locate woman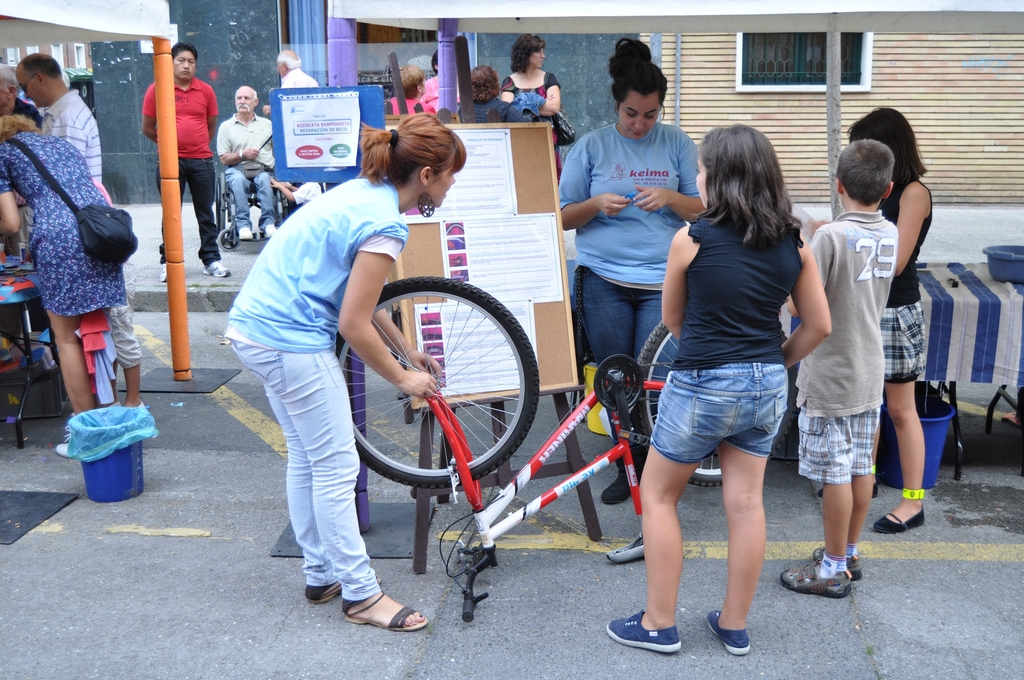
641 116 836 628
